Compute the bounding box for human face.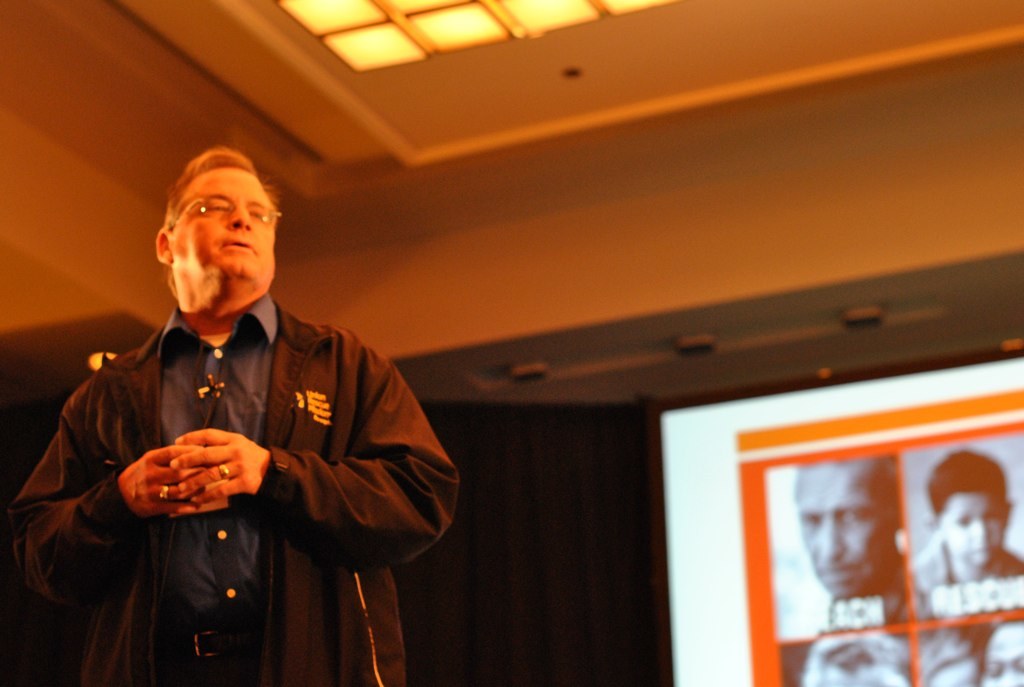
BBox(981, 623, 1023, 686).
